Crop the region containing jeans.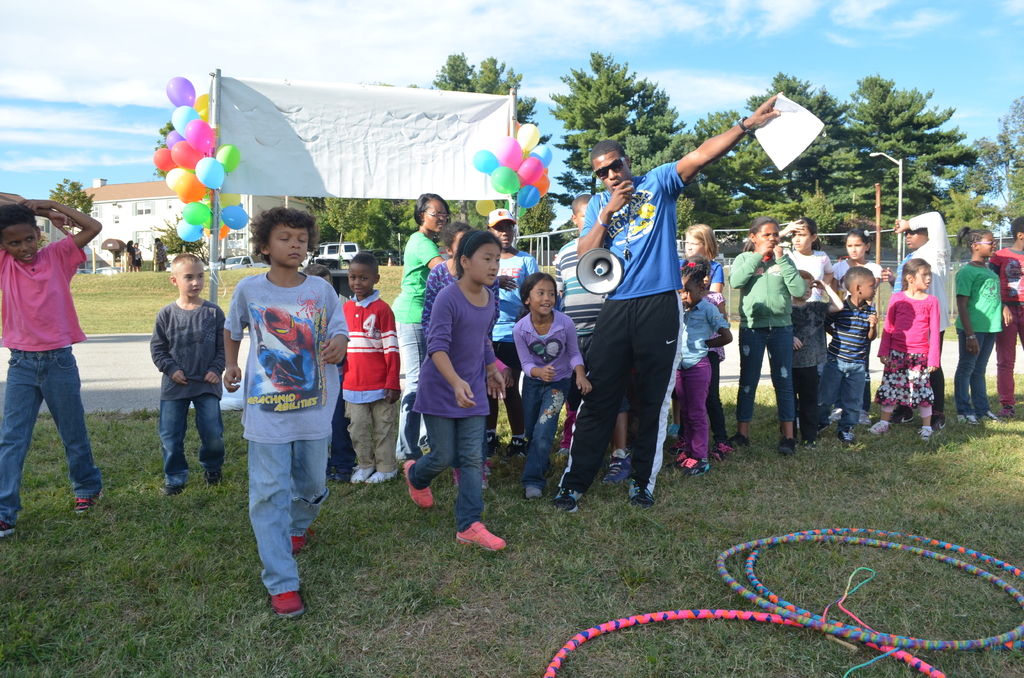
Crop region: locate(247, 441, 333, 593).
